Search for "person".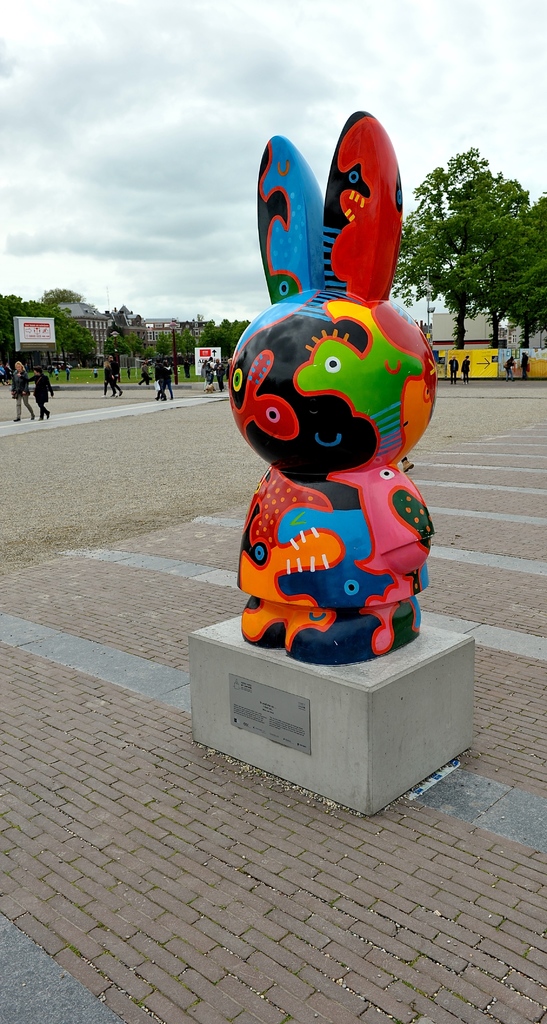
Found at Rect(109, 349, 121, 390).
